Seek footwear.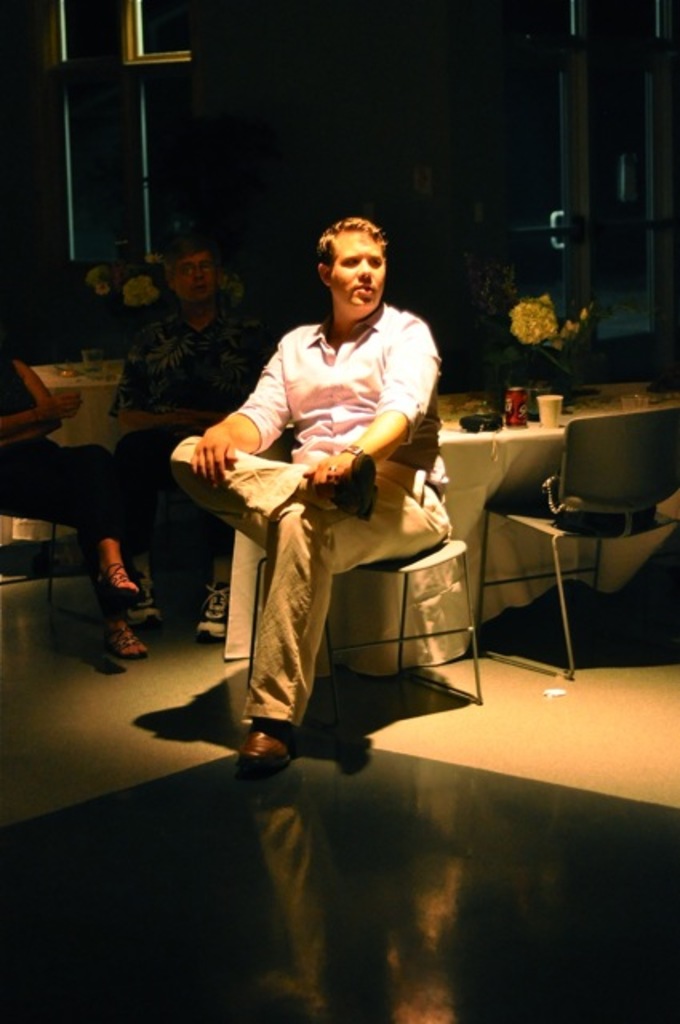
<region>122, 570, 165, 614</region>.
